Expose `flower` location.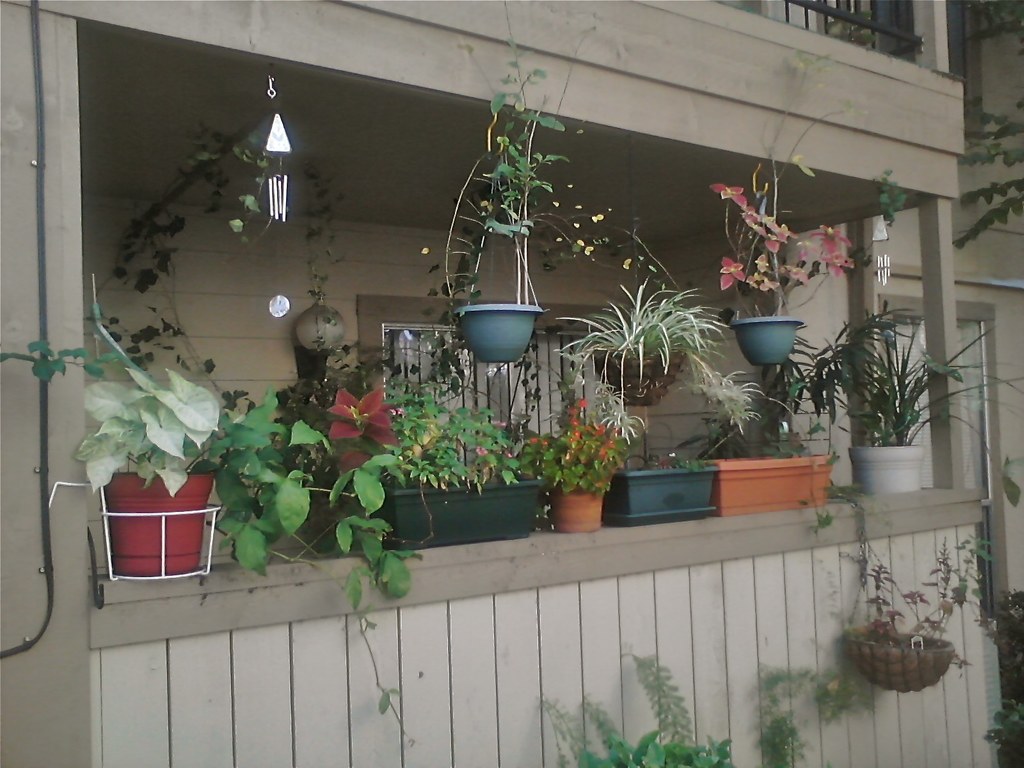
Exposed at <bbox>605, 440, 618, 450</bbox>.
